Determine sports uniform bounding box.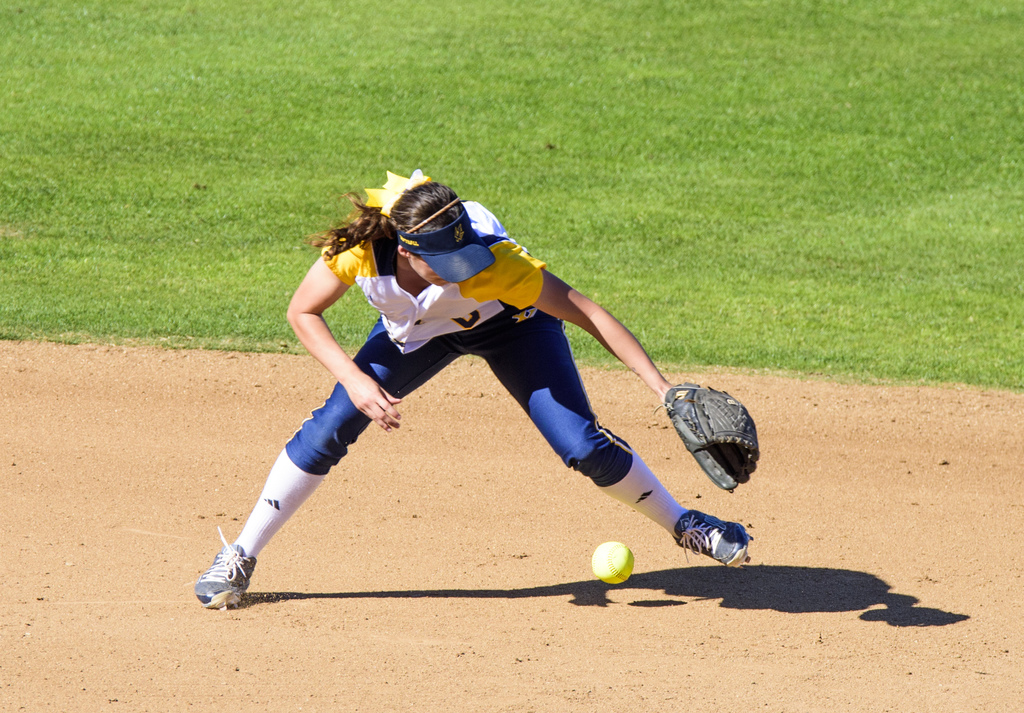
Determined: box=[191, 202, 761, 608].
